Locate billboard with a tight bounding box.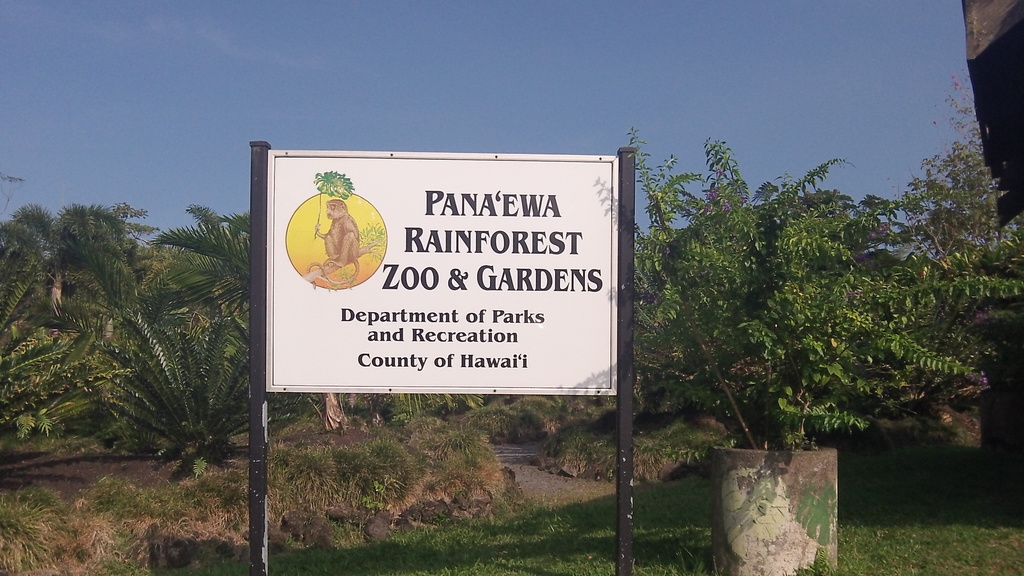
bbox(266, 146, 621, 398).
